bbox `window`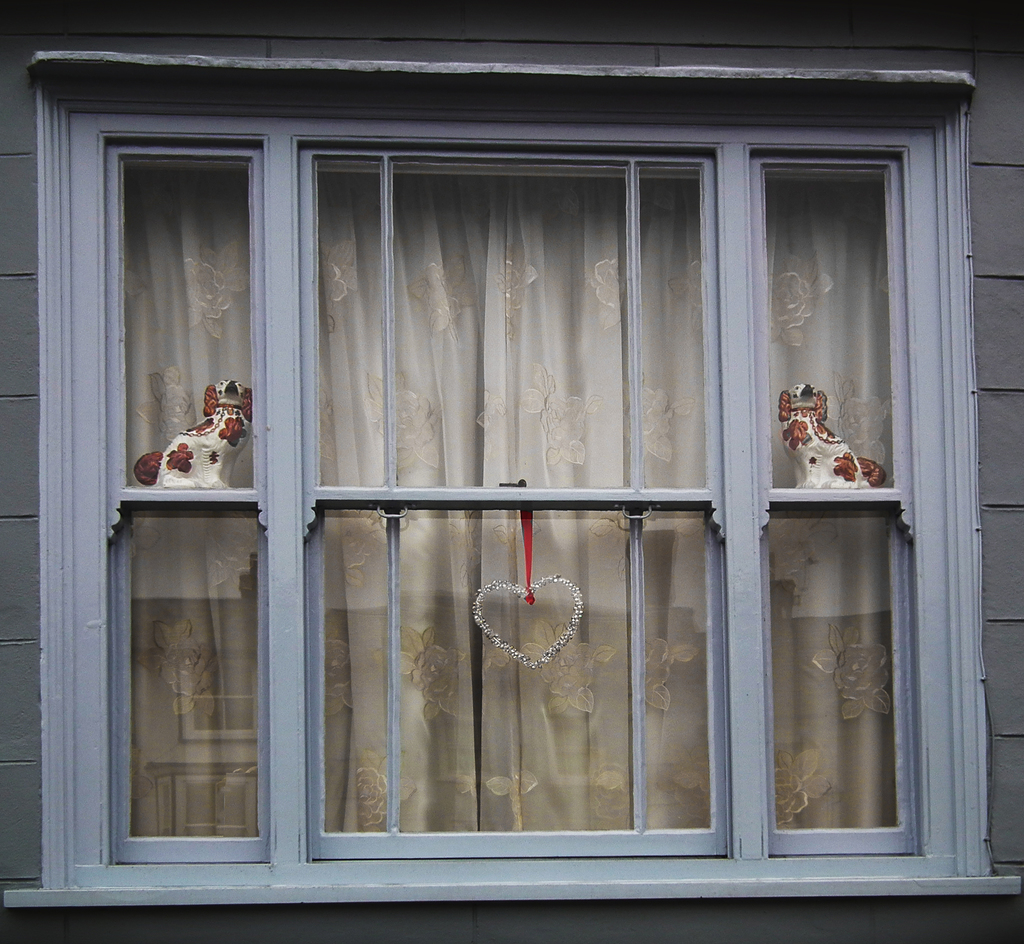
BBox(38, 83, 997, 897)
